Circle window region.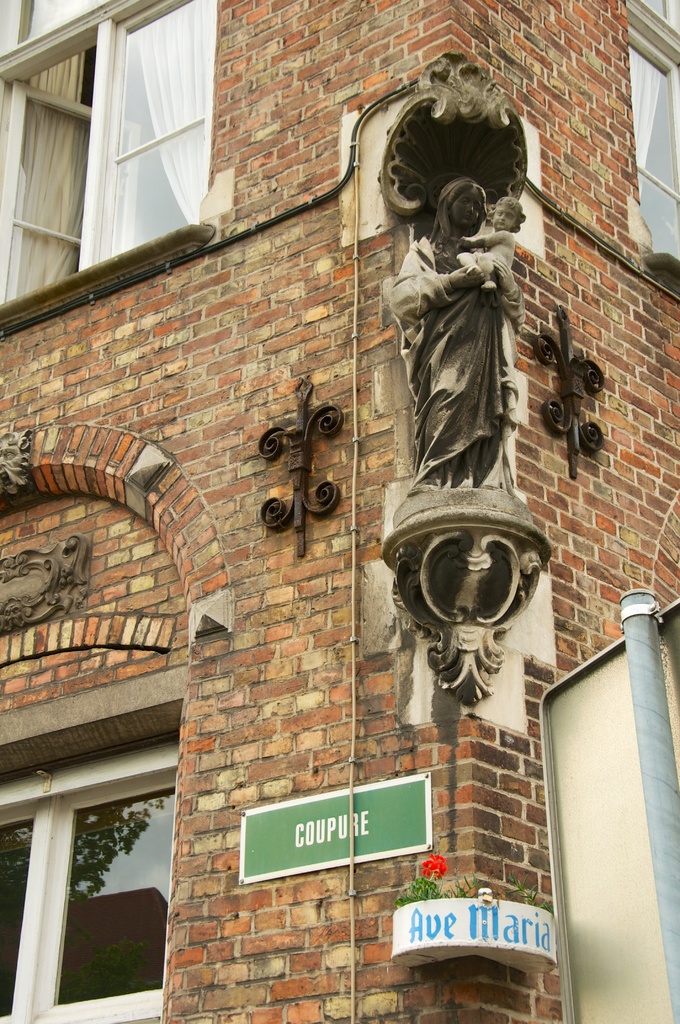
Region: (x1=627, y1=0, x2=679, y2=297).
